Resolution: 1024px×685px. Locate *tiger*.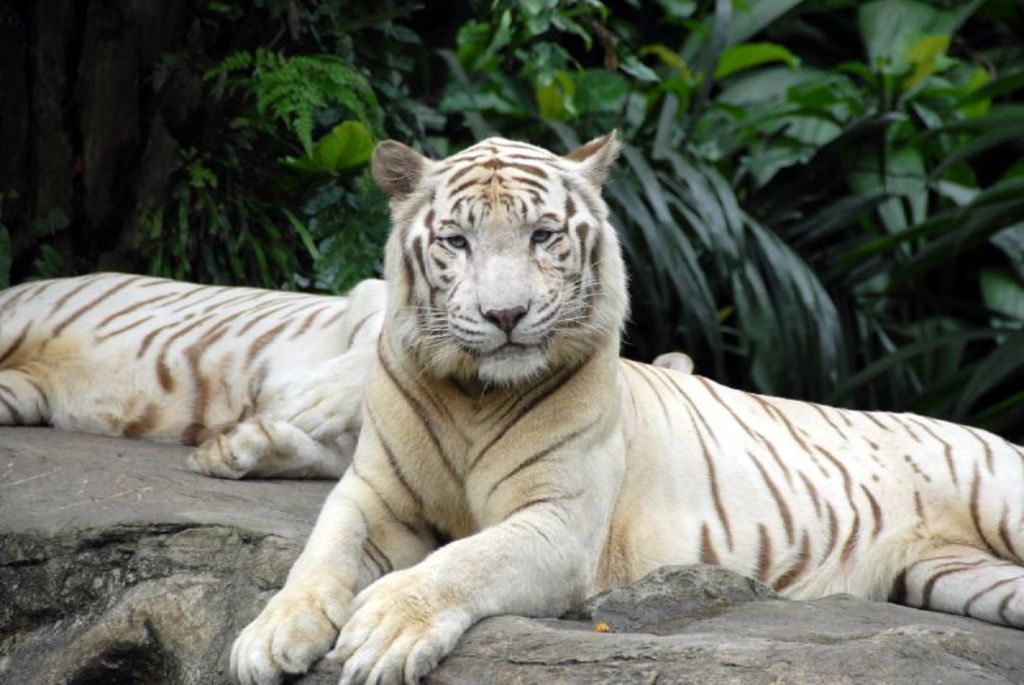
(x1=0, y1=268, x2=690, y2=481).
